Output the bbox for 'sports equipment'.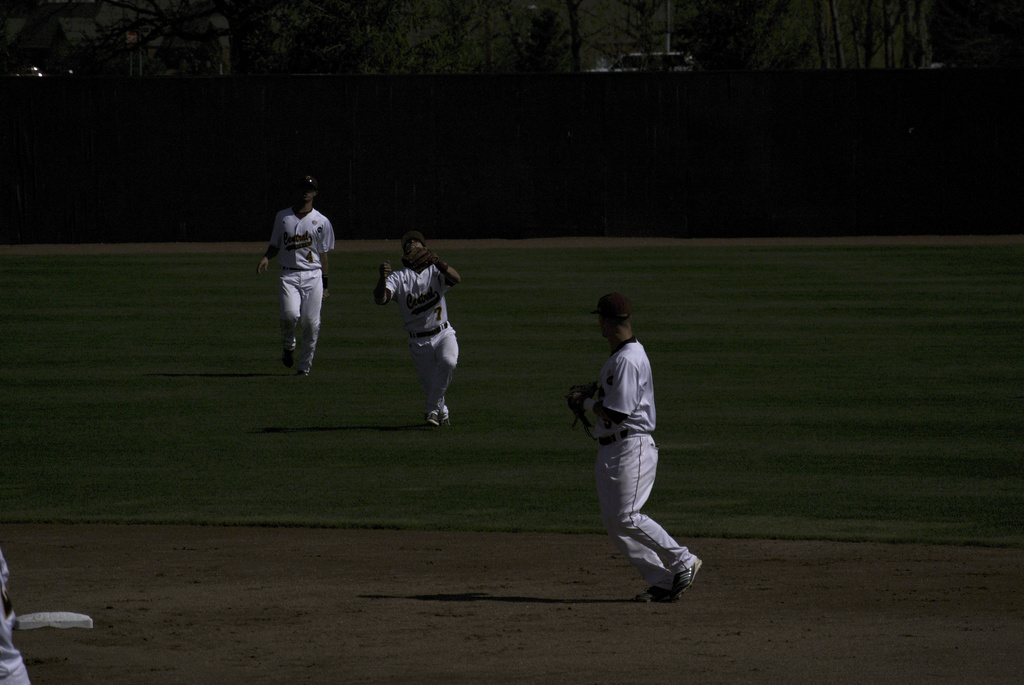
(564,390,591,431).
